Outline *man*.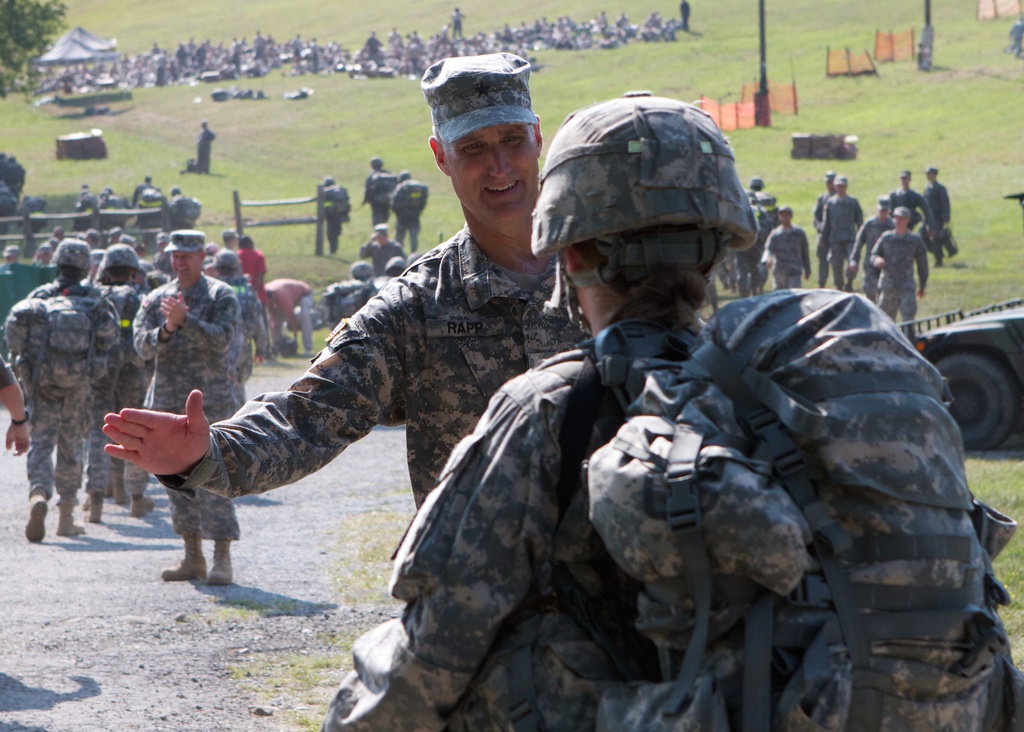
Outline: (0, 234, 115, 540).
